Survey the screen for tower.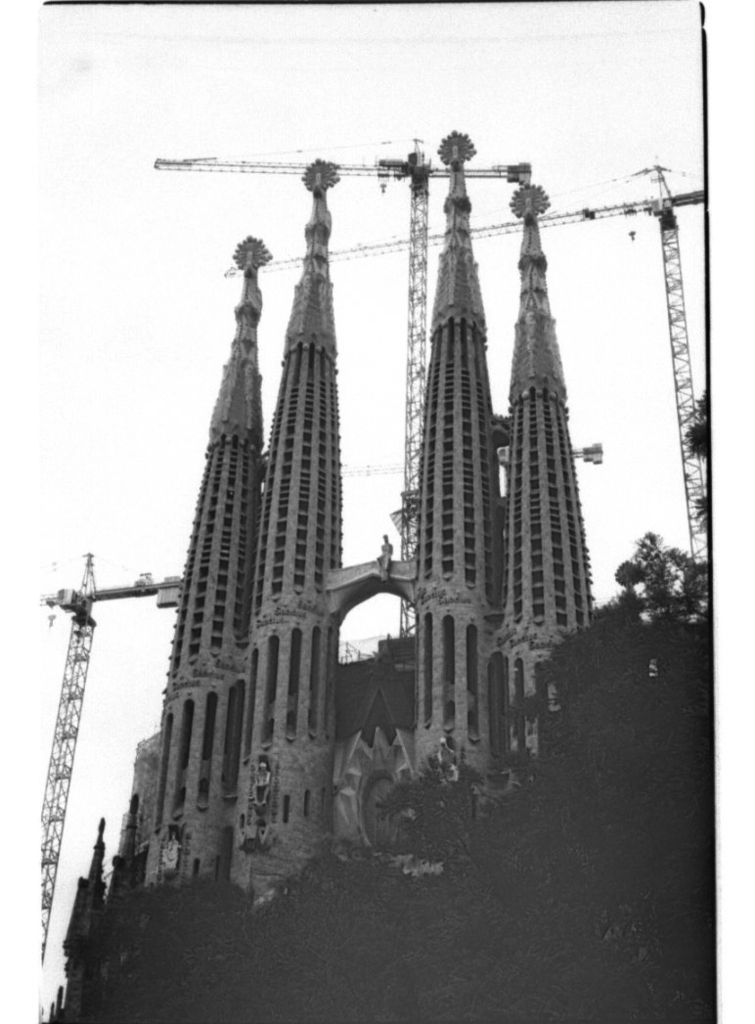
Survey found: (115,133,589,912).
